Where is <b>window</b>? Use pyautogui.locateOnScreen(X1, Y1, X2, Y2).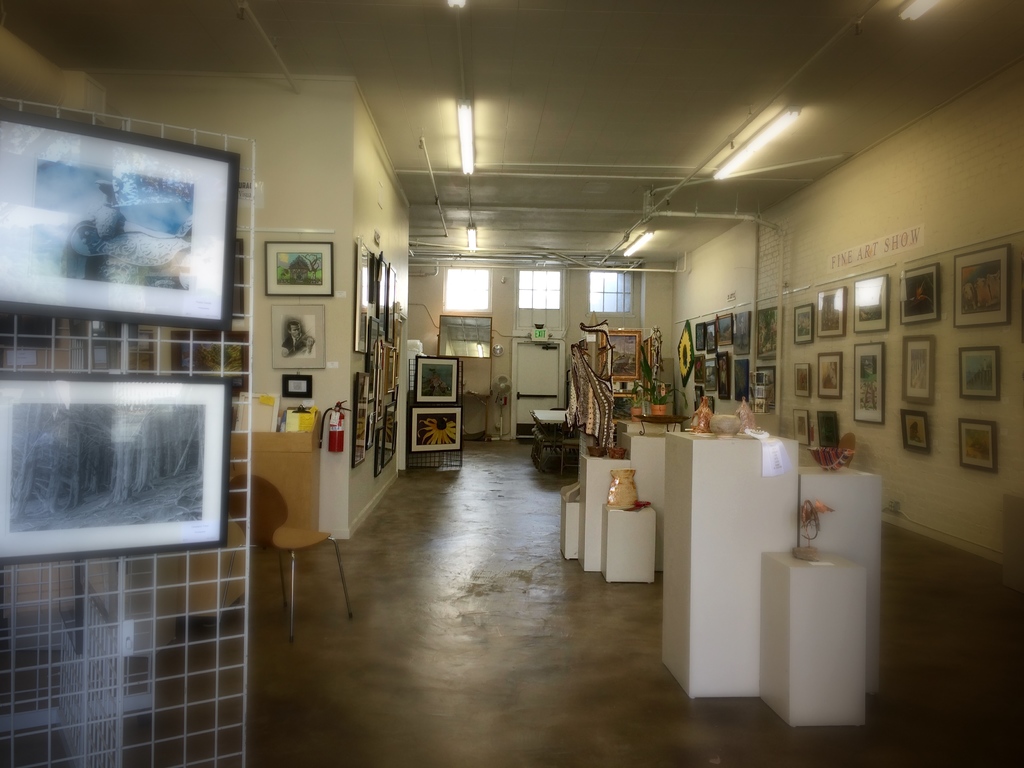
pyautogui.locateOnScreen(589, 270, 642, 314).
